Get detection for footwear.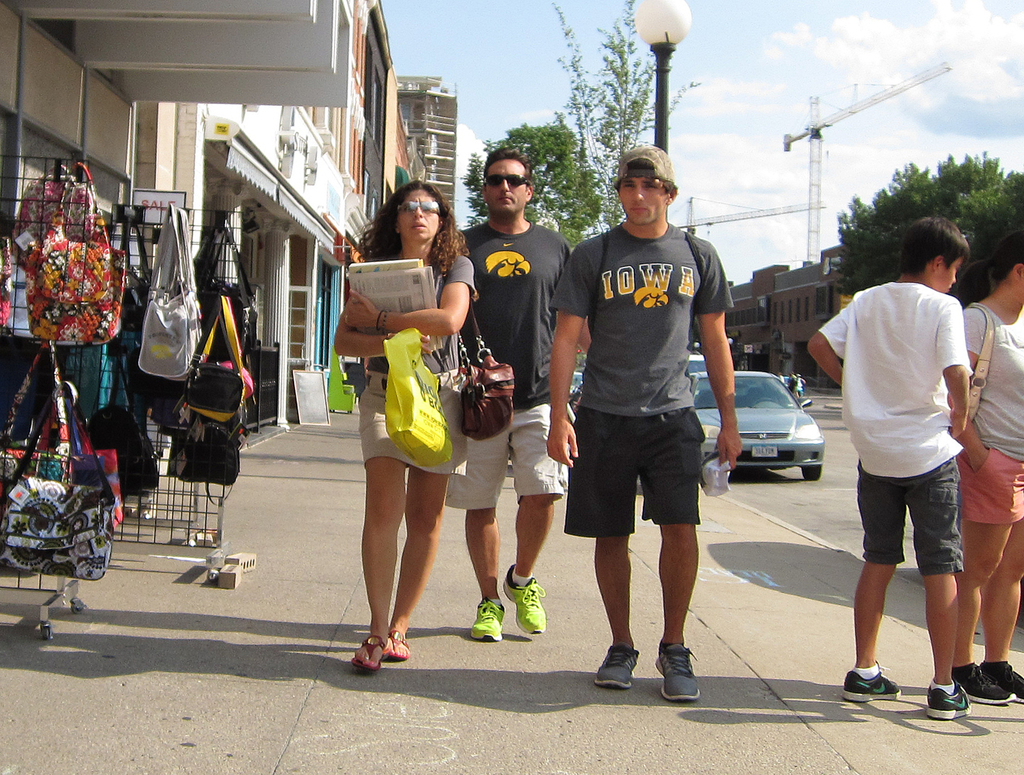
Detection: bbox=(354, 634, 388, 671).
